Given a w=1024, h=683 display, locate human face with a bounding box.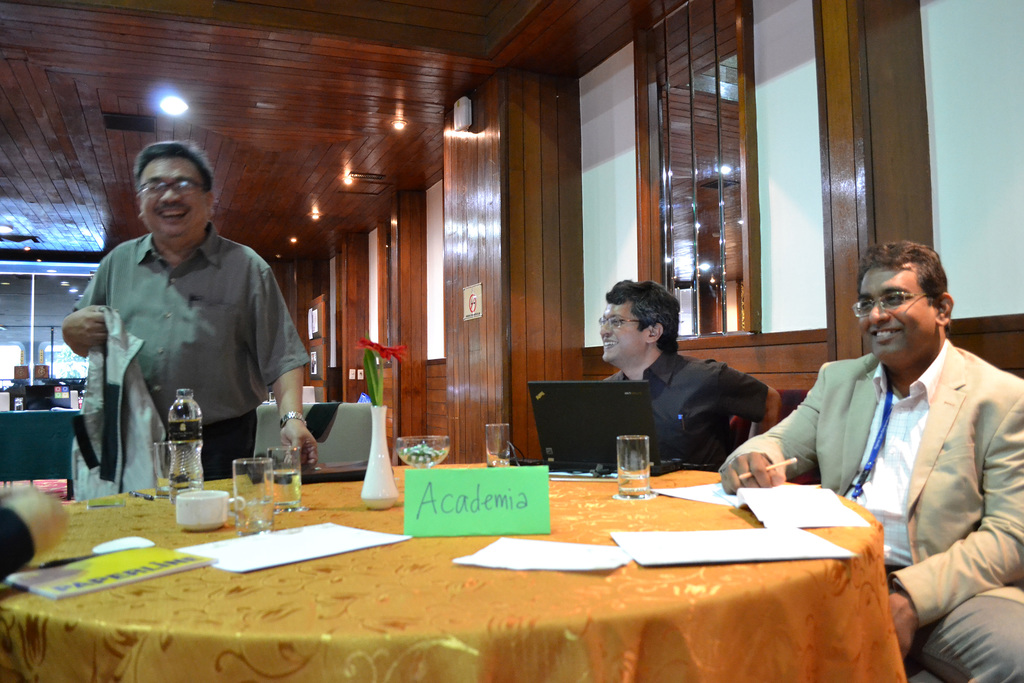
Located: select_region(137, 149, 207, 241).
